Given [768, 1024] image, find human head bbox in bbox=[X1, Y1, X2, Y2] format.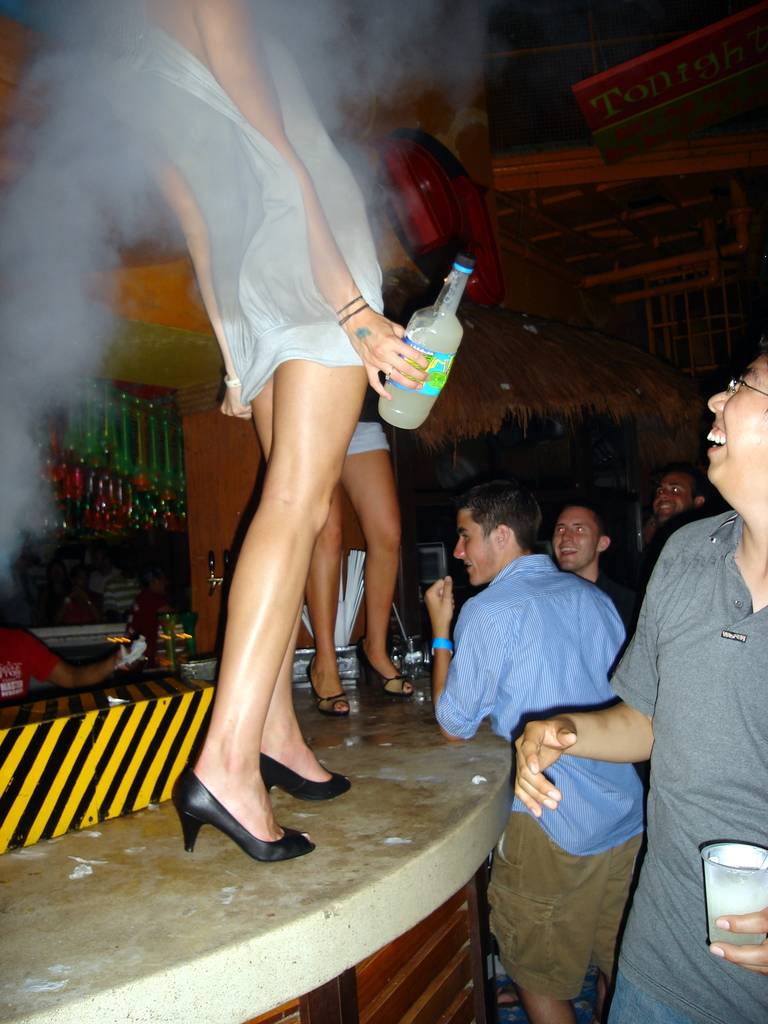
bbox=[653, 470, 713, 529].
